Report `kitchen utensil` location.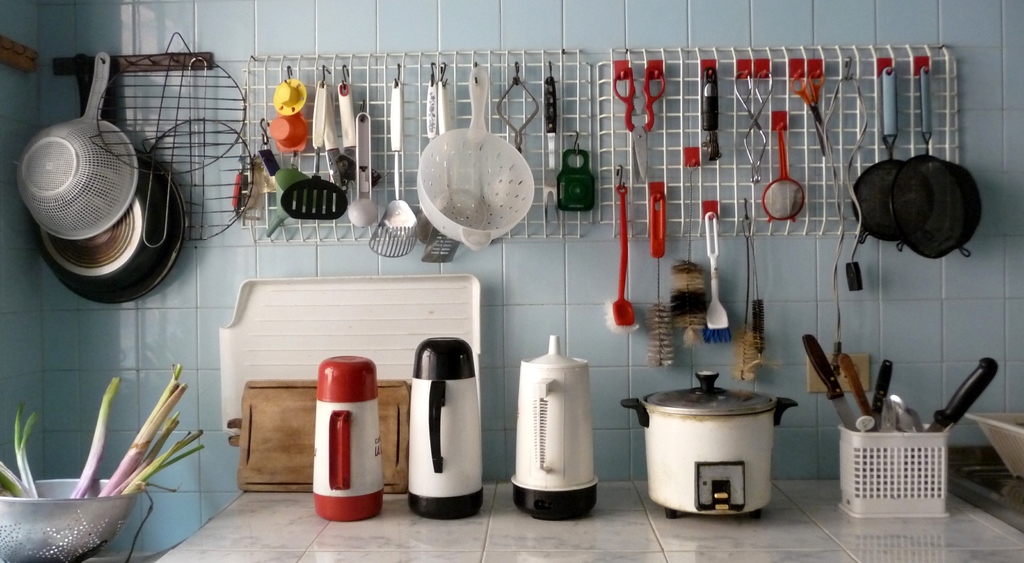
Report: (x1=367, y1=76, x2=417, y2=257).
